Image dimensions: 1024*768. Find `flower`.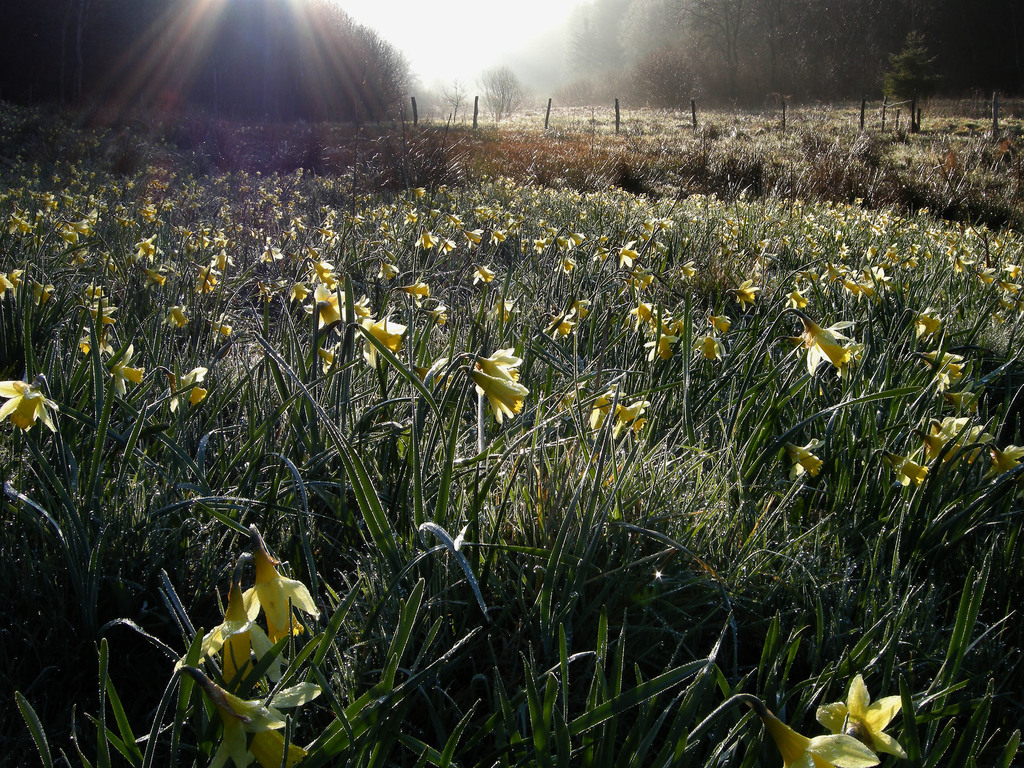
bbox(982, 442, 1023, 477).
